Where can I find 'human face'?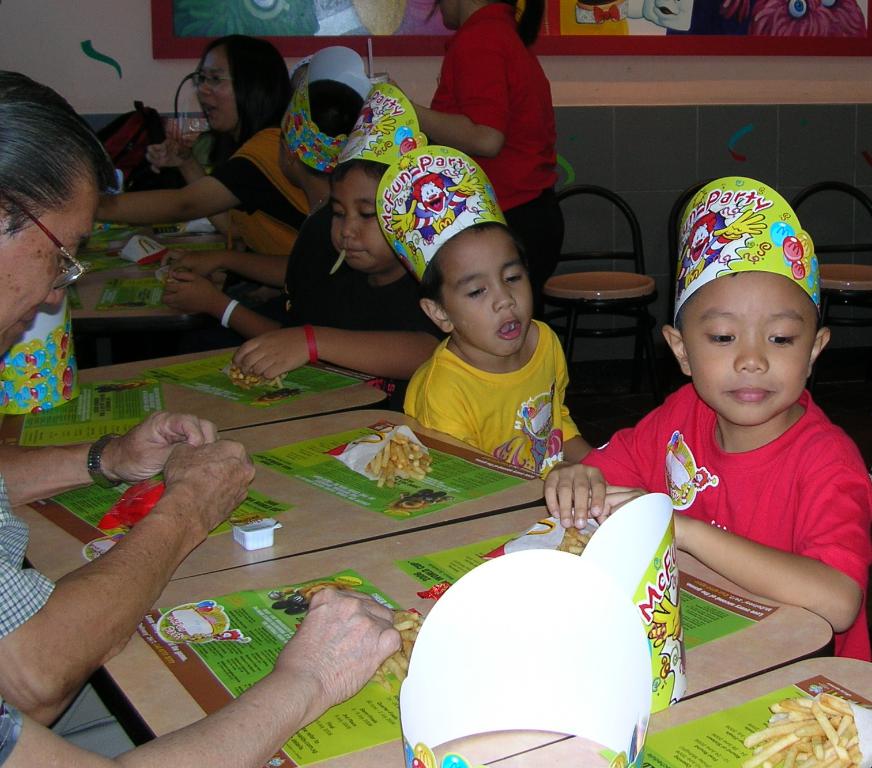
You can find it at (192, 52, 232, 128).
